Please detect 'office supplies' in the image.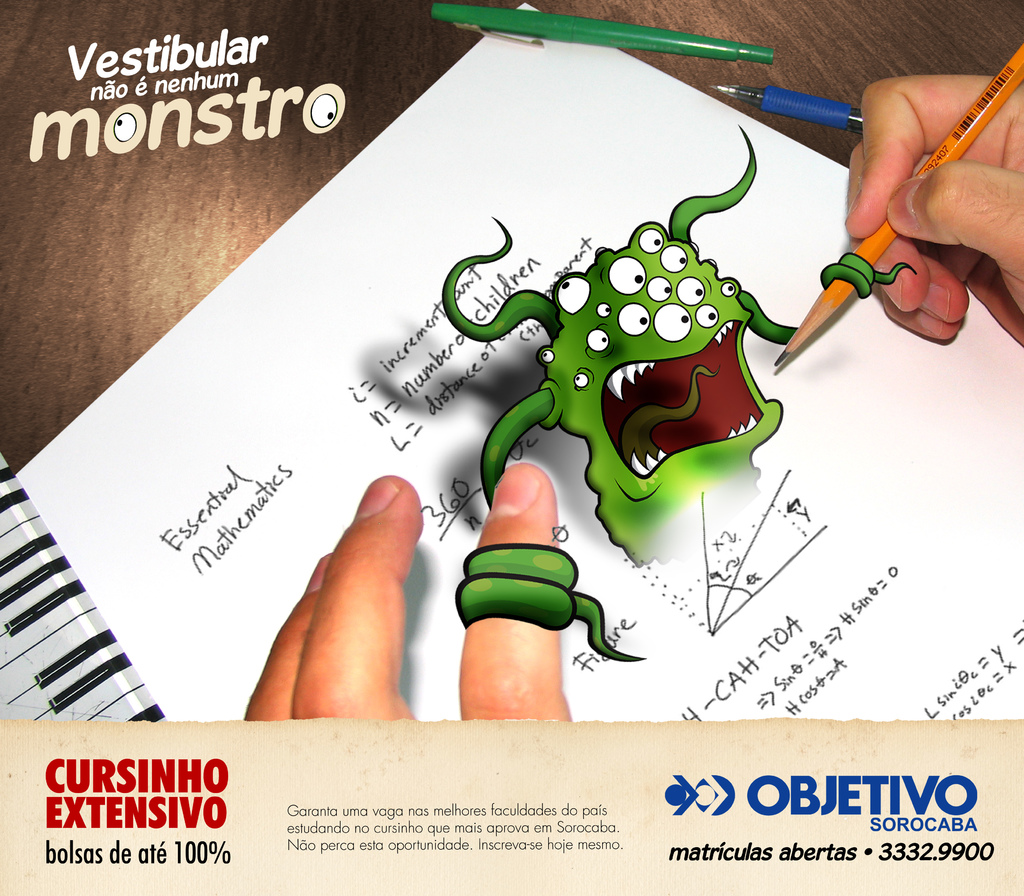
<region>702, 83, 859, 132</region>.
